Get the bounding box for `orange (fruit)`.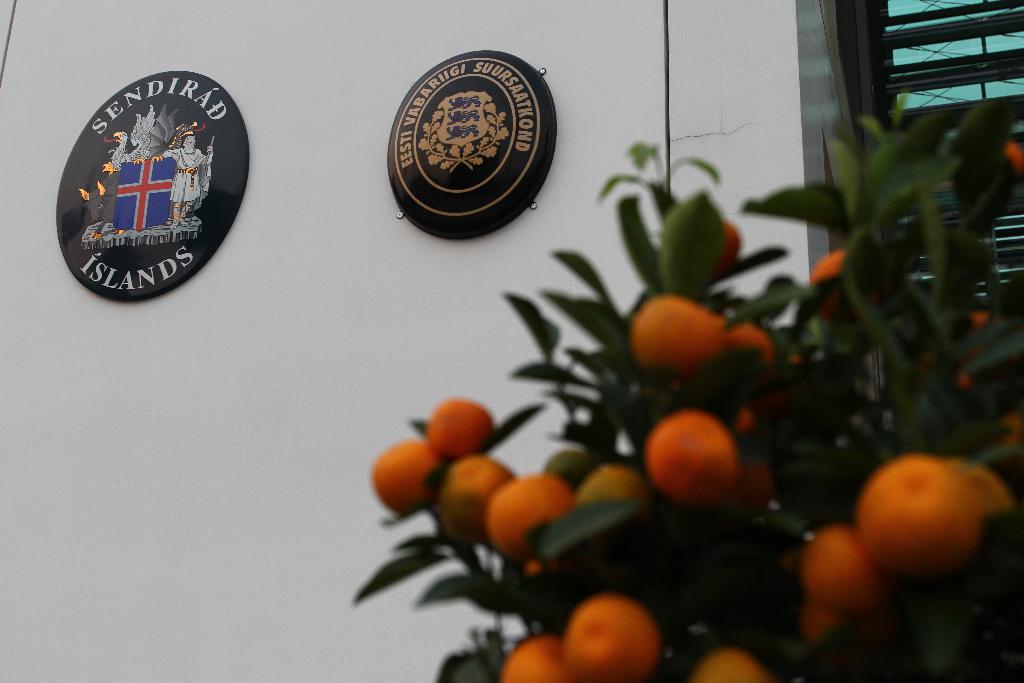
Rect(369, 441, 433, 516).
